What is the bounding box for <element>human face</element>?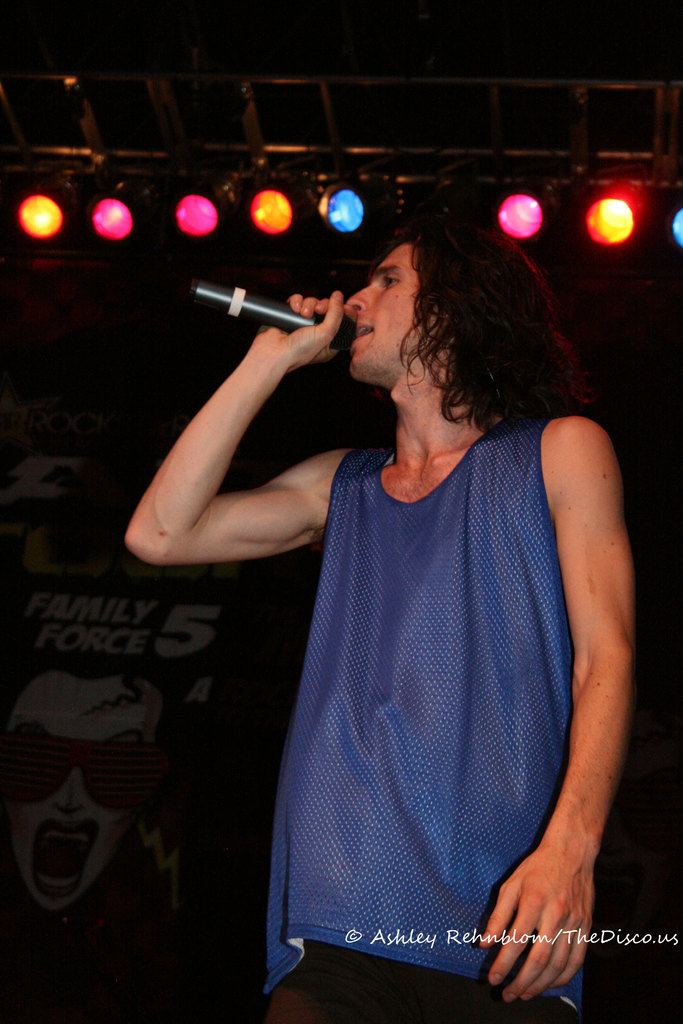
x1=339, y1=230, x2=432, y2=378.
